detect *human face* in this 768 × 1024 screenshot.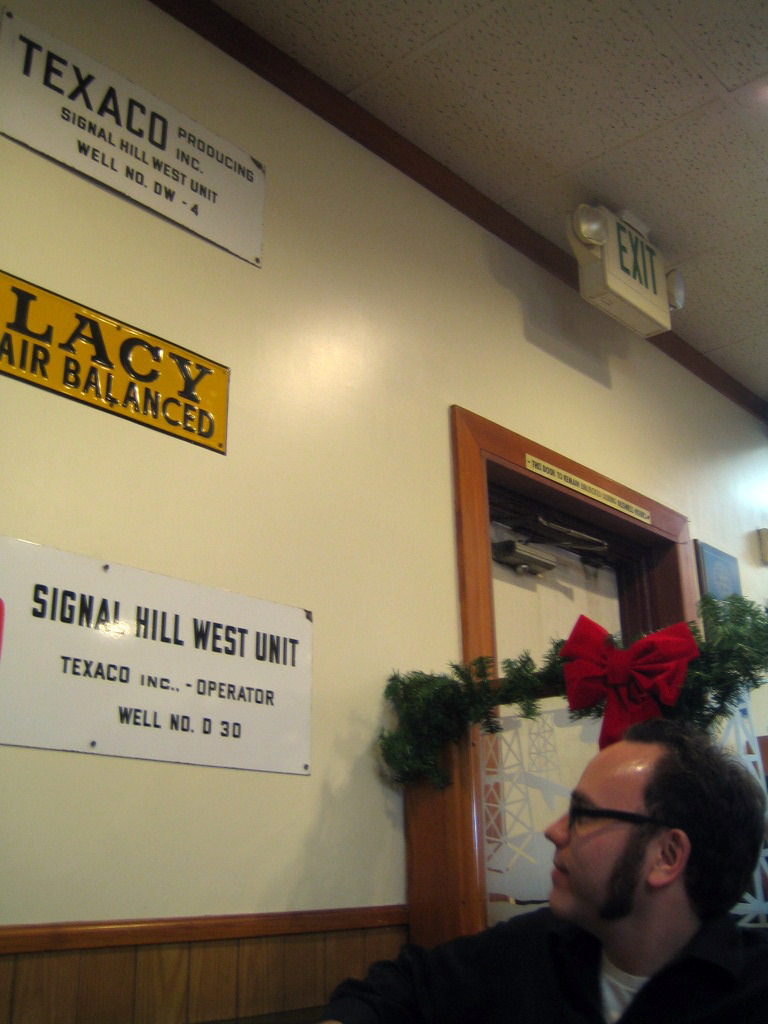
Detection: [521,732,664,945].
